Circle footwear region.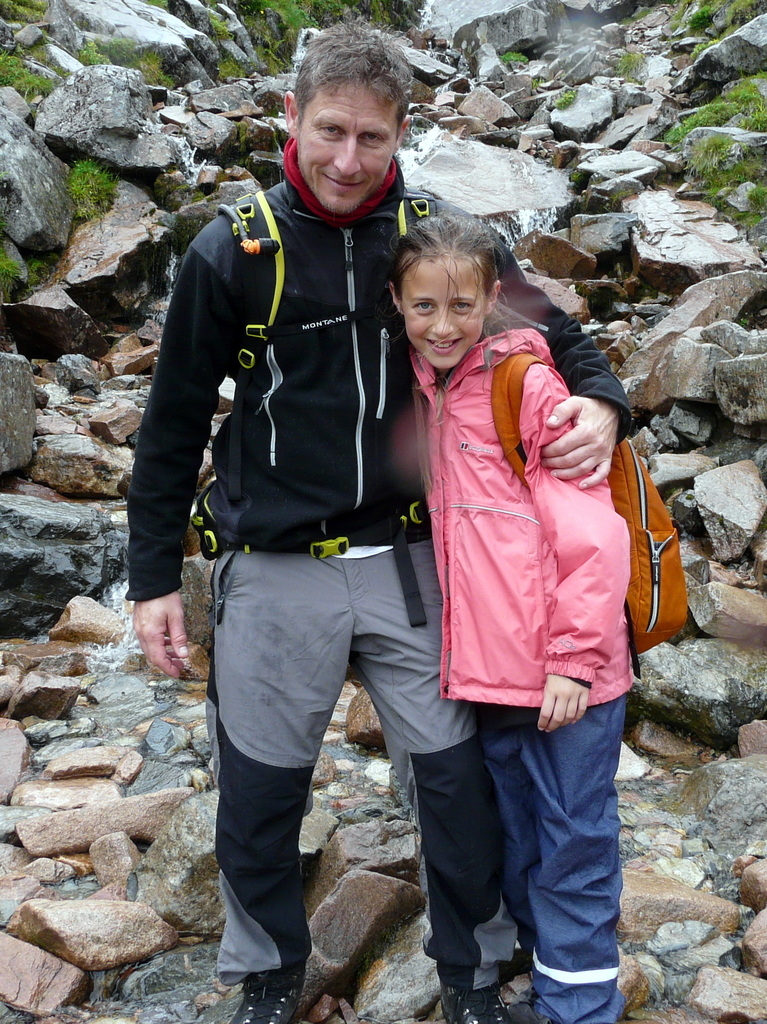
Region: 225,960,309,1023.
